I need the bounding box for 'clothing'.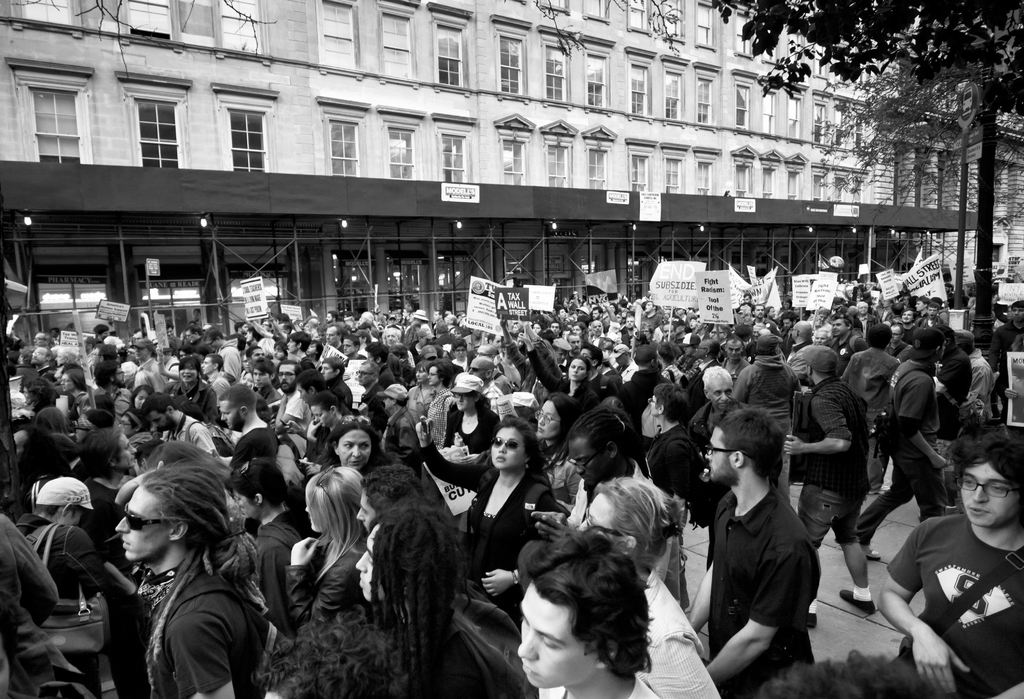
Here it is: box(886, 515, 1023, 696).
